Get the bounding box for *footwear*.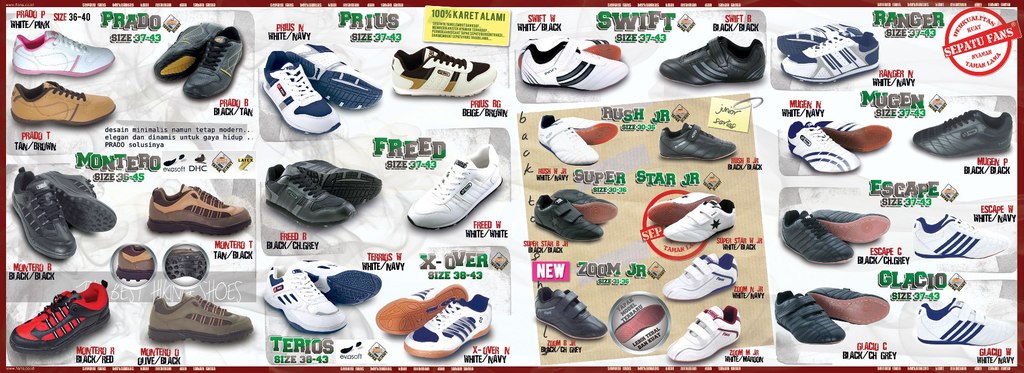
l=8, t=167, r=74, b=261.
